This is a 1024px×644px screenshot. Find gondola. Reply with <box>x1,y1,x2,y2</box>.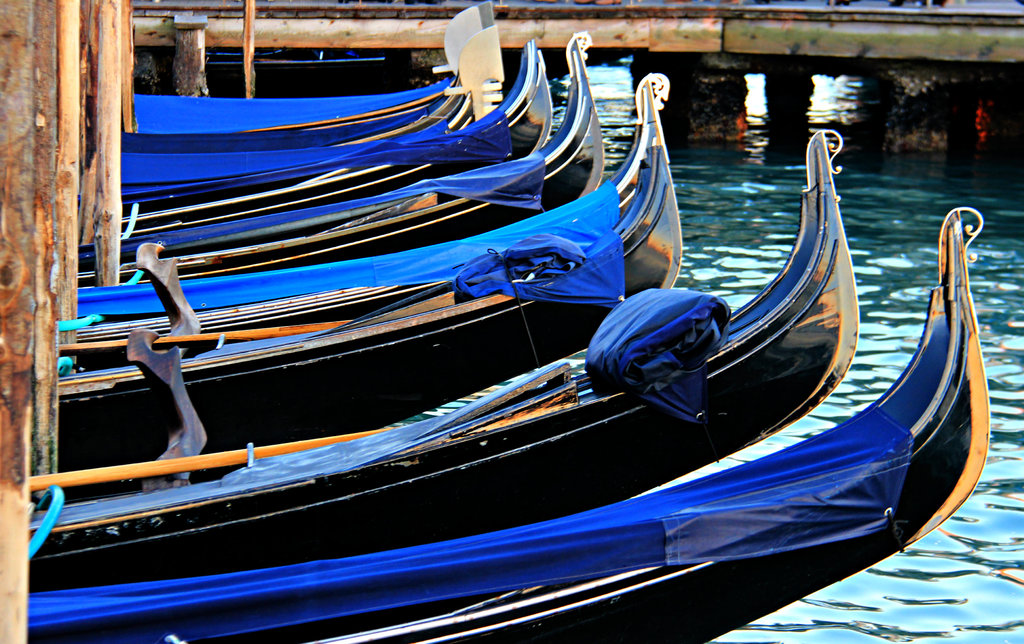
<box>102,35,552,222</box>.
